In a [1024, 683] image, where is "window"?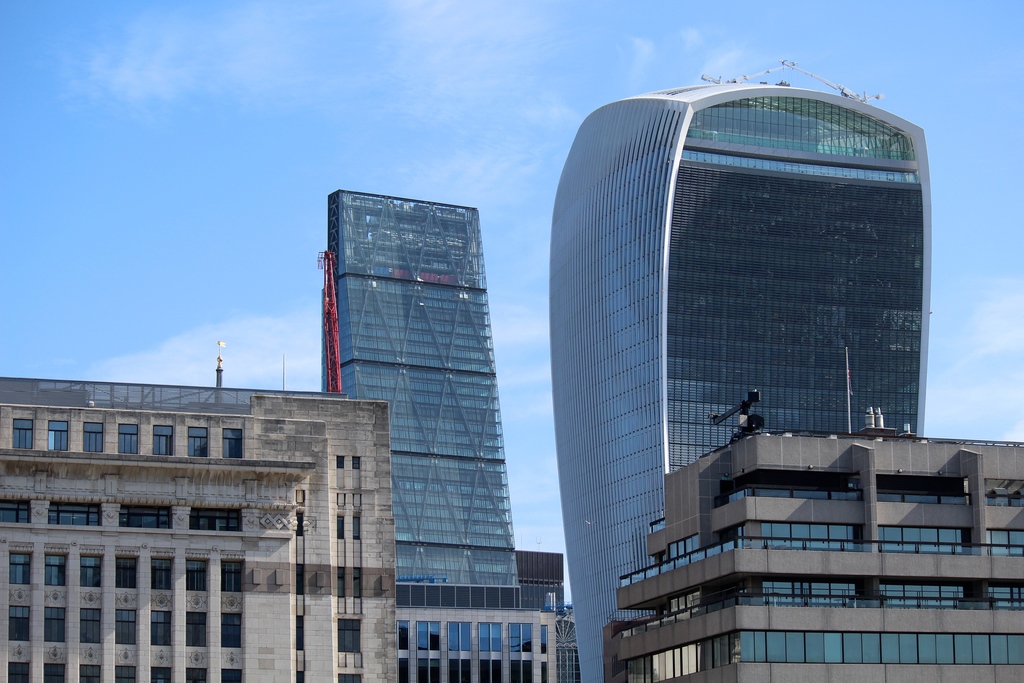
(x1=332, y1=620, x2=359, y2=656).
